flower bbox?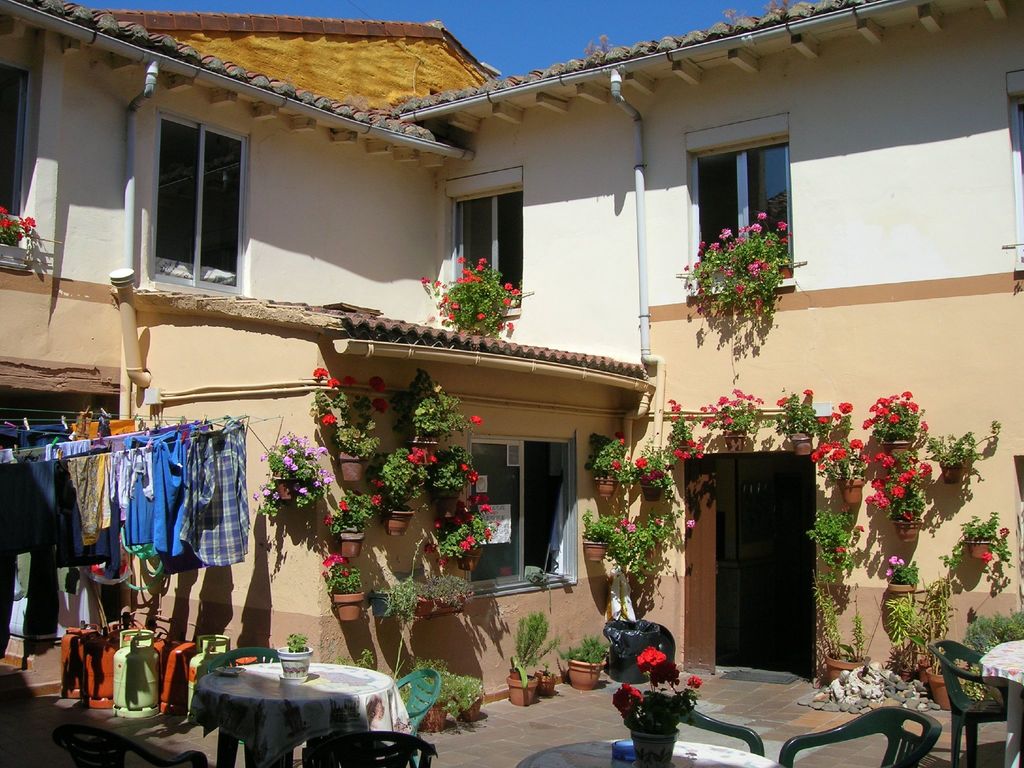
x1=883 y1=397 x2=893 y2=408
